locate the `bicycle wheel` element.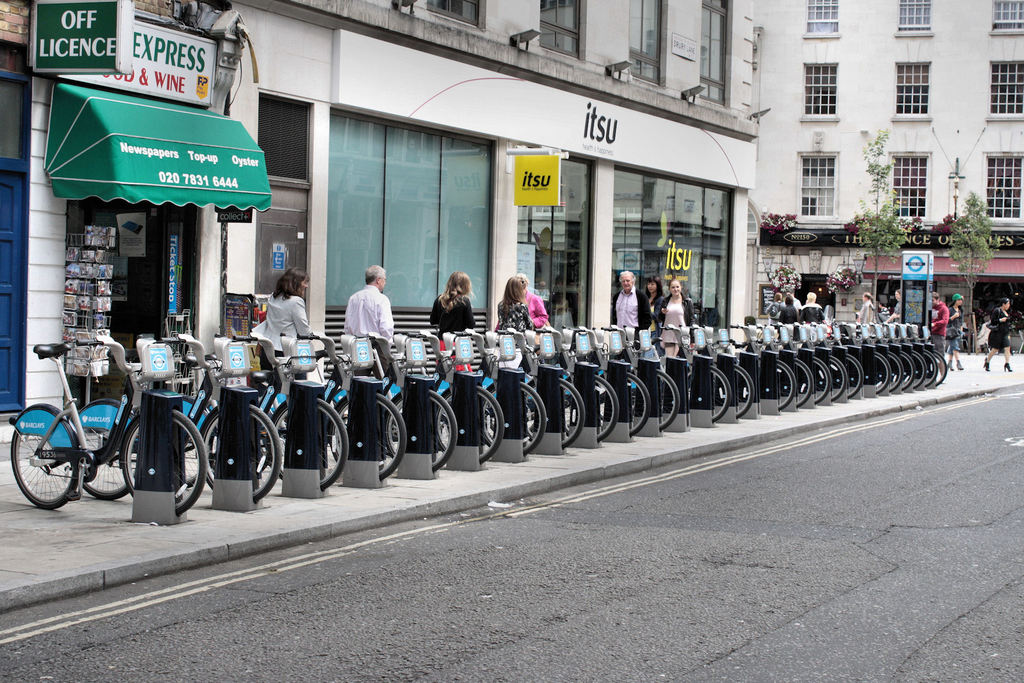
Element bbox: (left=655, top=369, right=680, bottom=431).
